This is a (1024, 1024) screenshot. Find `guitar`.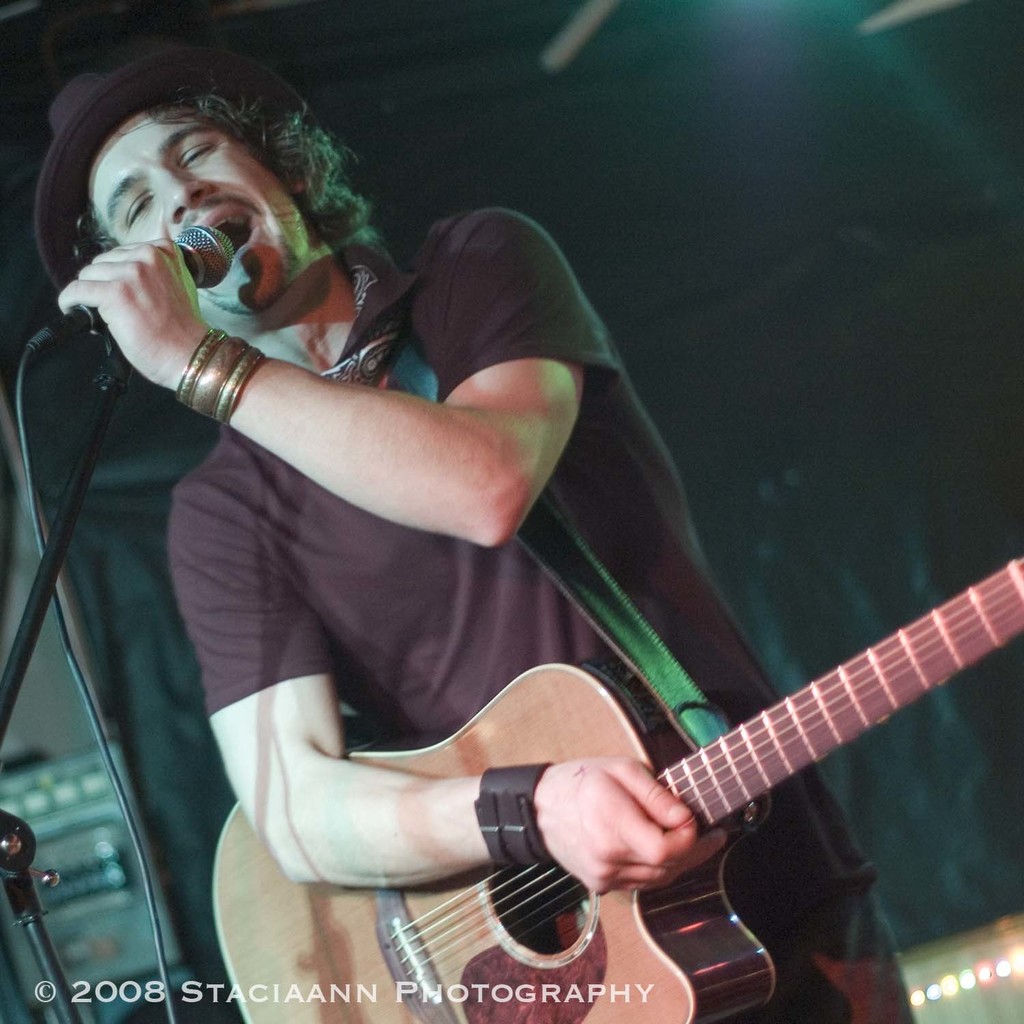
Bounding box: [210, 524, 1023, 1023].
